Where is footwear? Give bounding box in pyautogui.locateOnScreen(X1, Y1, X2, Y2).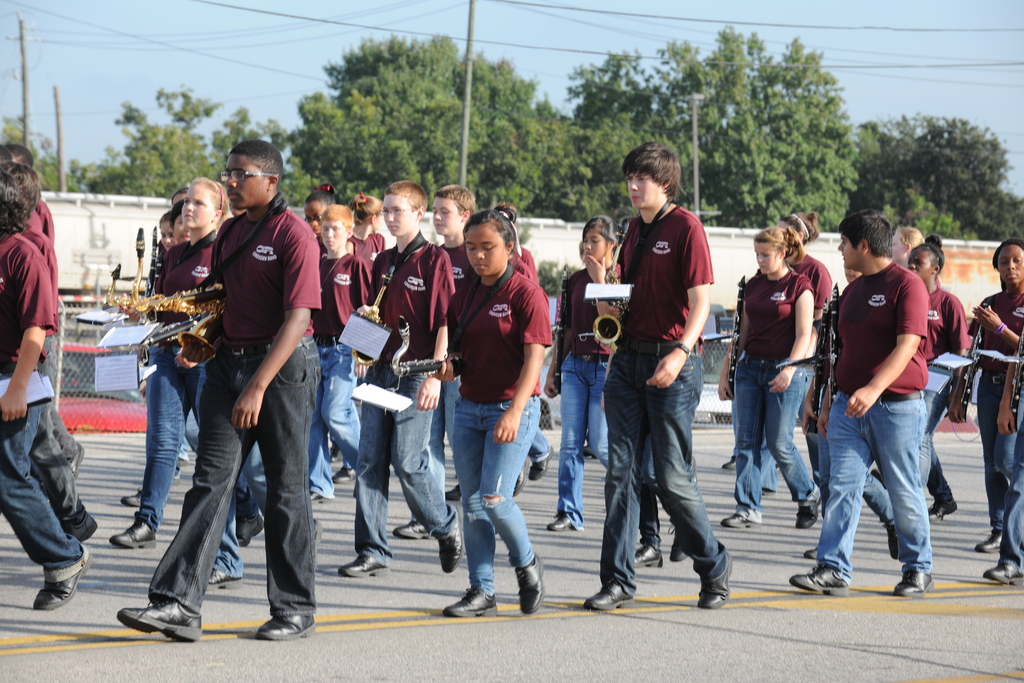
pyautogui.locateOnScreen(929, 501, 956, 520).
